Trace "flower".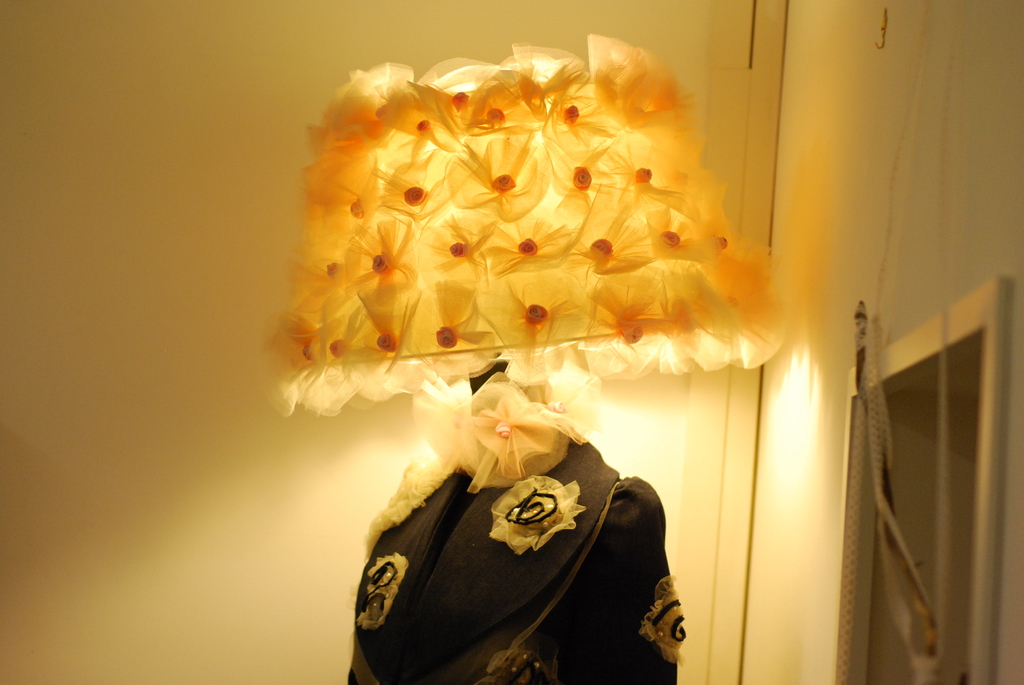
Traced to l=625, t=585, r=684, b=666.
